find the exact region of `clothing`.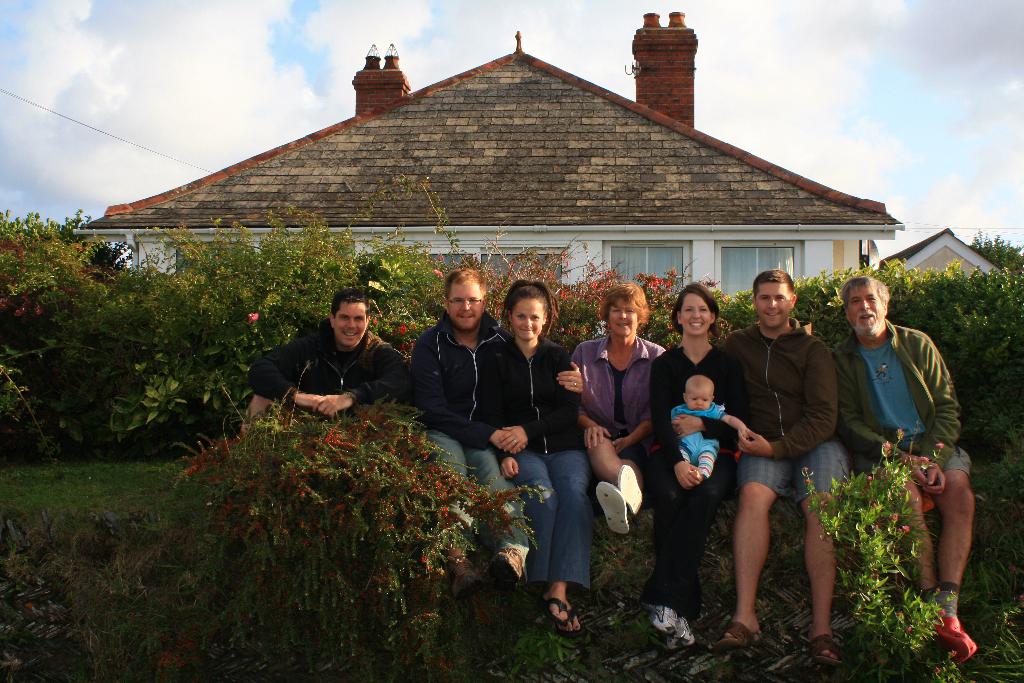
Exact region: select_region(415, 315, 531, 554).
